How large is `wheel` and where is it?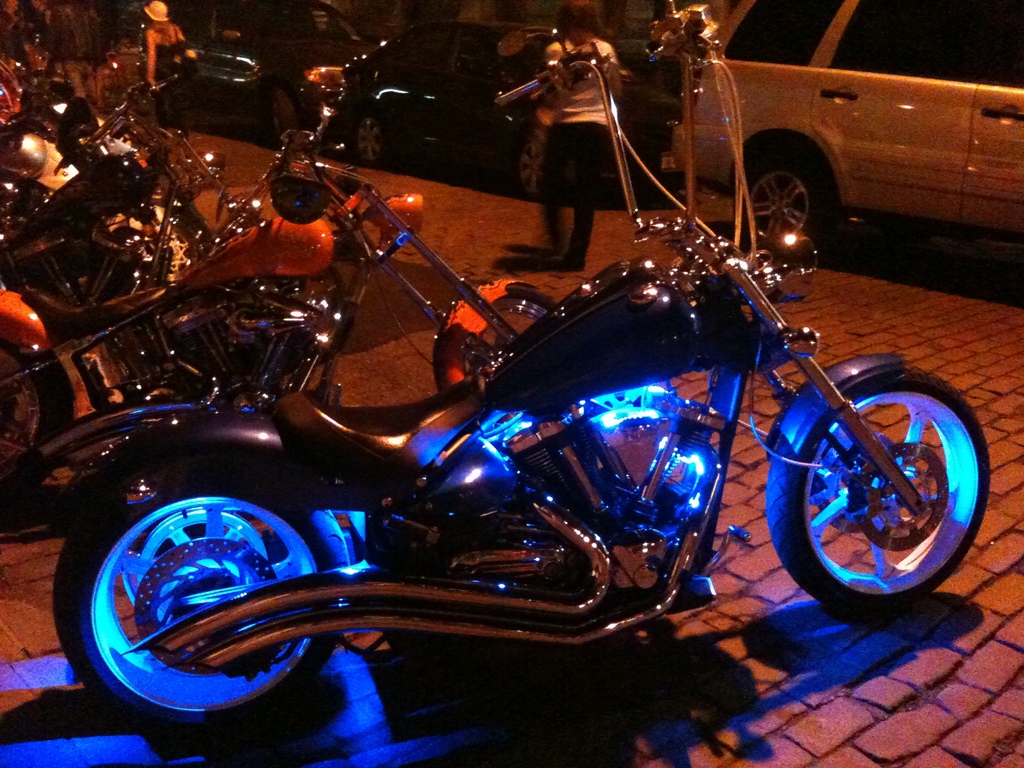
Bounding box: select_region(435, 278, 559, 392).
